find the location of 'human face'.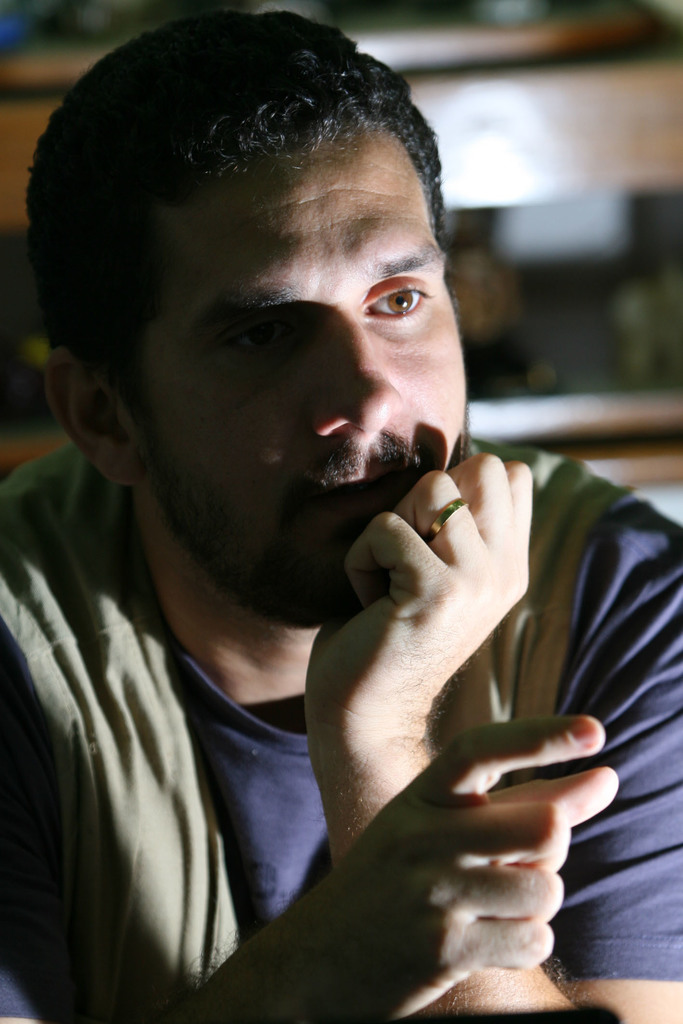
Location: Rect(136, 135, 463, 578).
